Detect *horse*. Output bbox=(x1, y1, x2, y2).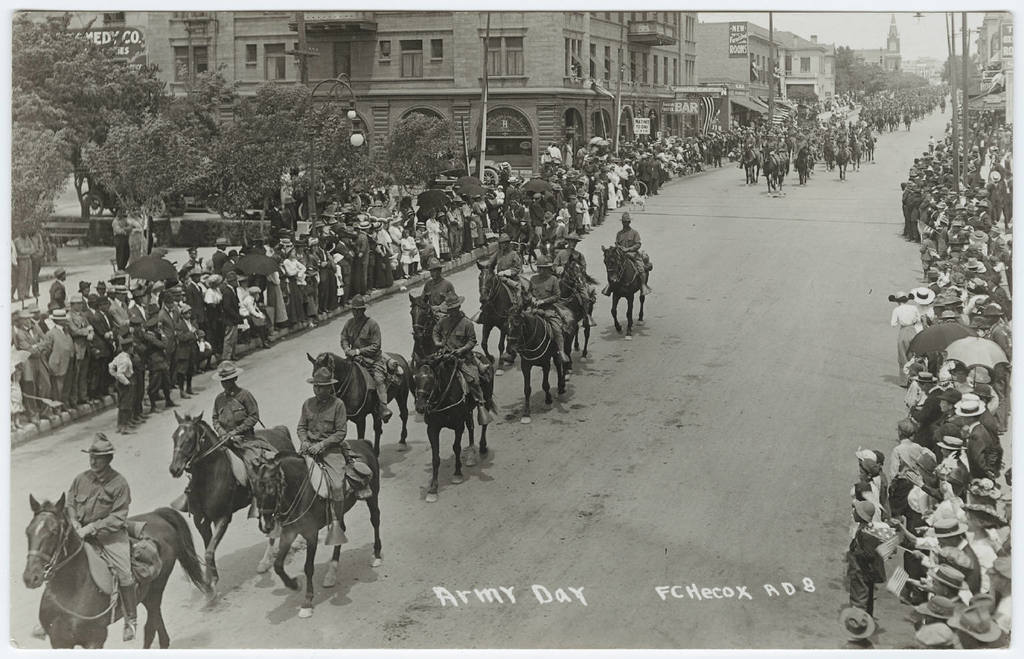
bbox=(472, 257, 529, 362).
